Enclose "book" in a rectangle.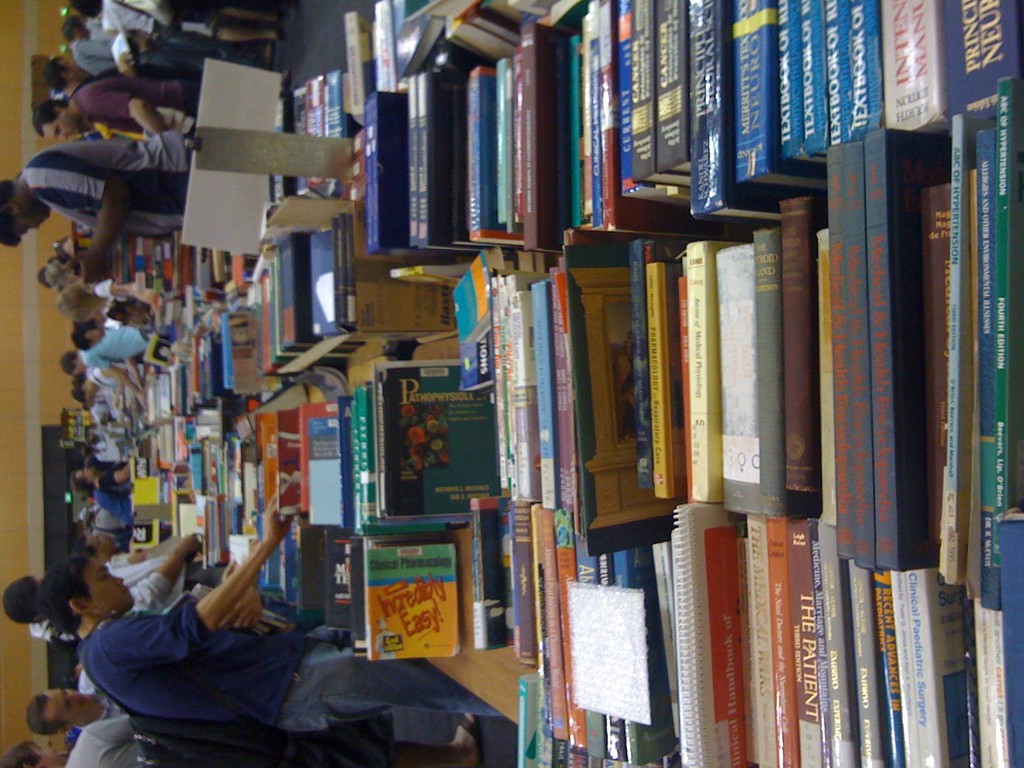
detection(749, 228, 824, 516).
